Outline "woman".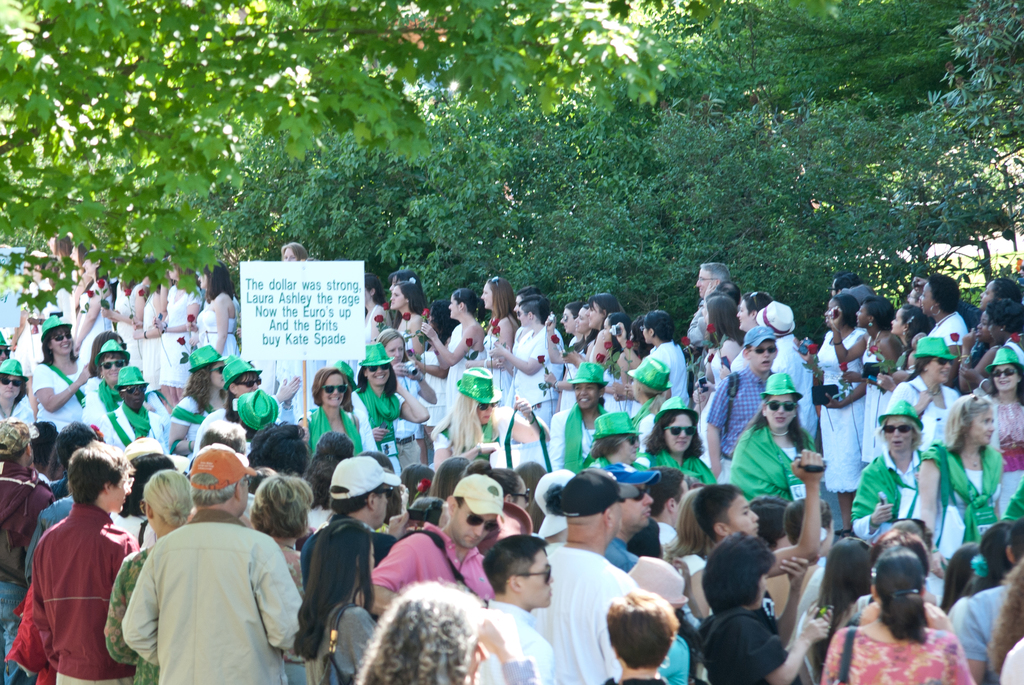
Outline: {"x1": 102, "y1": 469, "x2": 198, "y2": 684}.
